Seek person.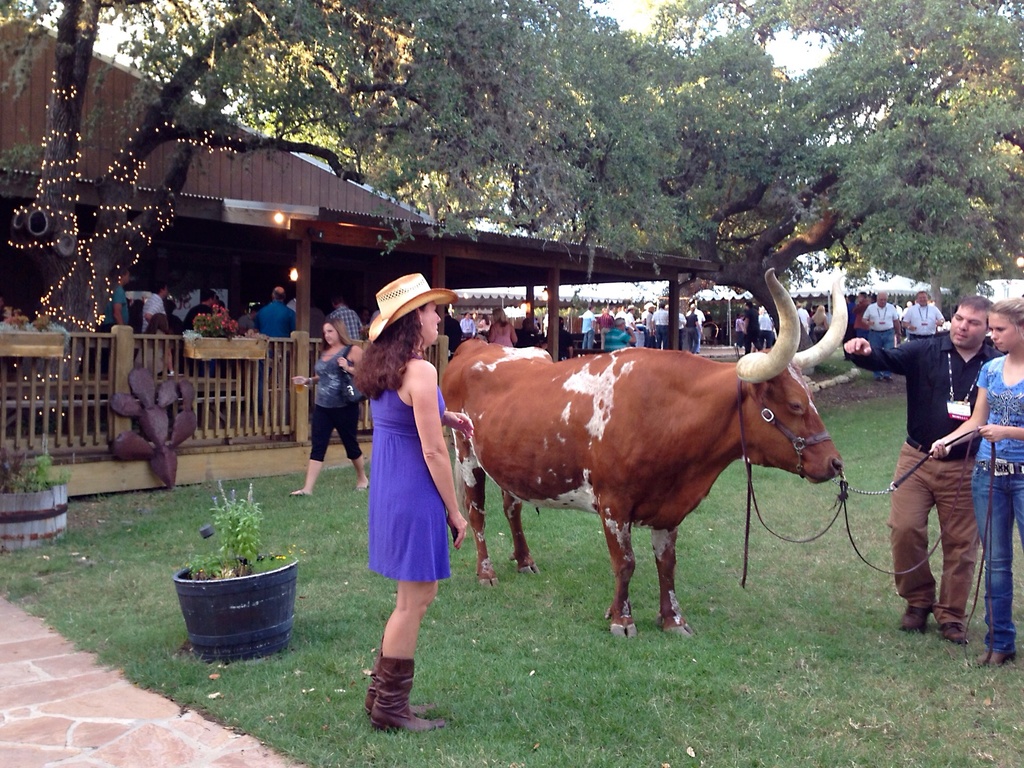
Rect(846, 292, 1023, 667).
